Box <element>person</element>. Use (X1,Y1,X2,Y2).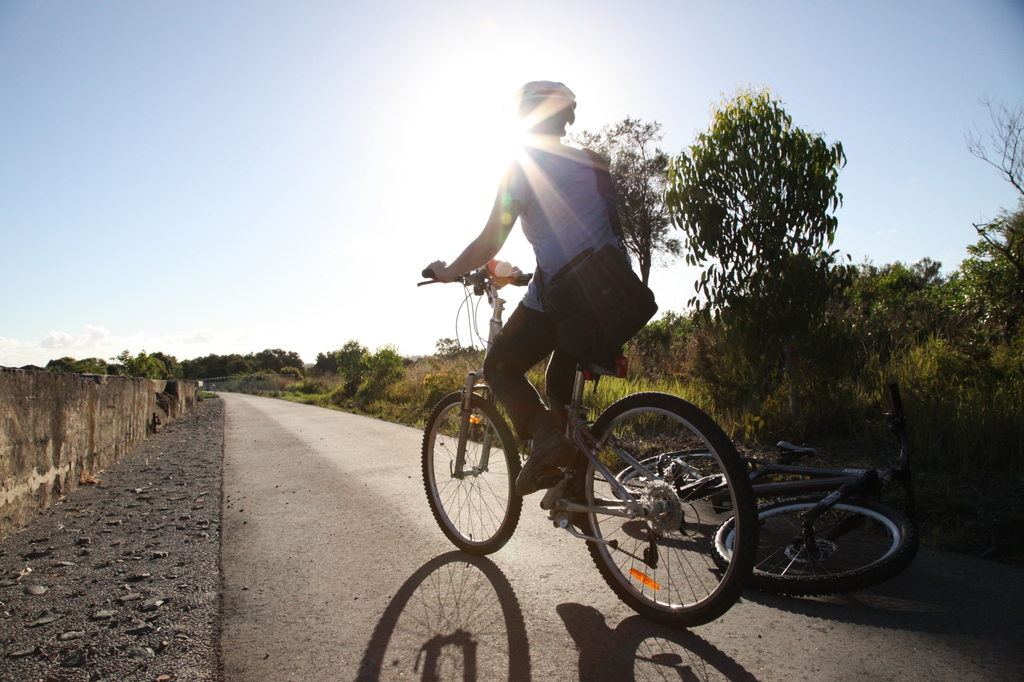
(428,84,669,474).
